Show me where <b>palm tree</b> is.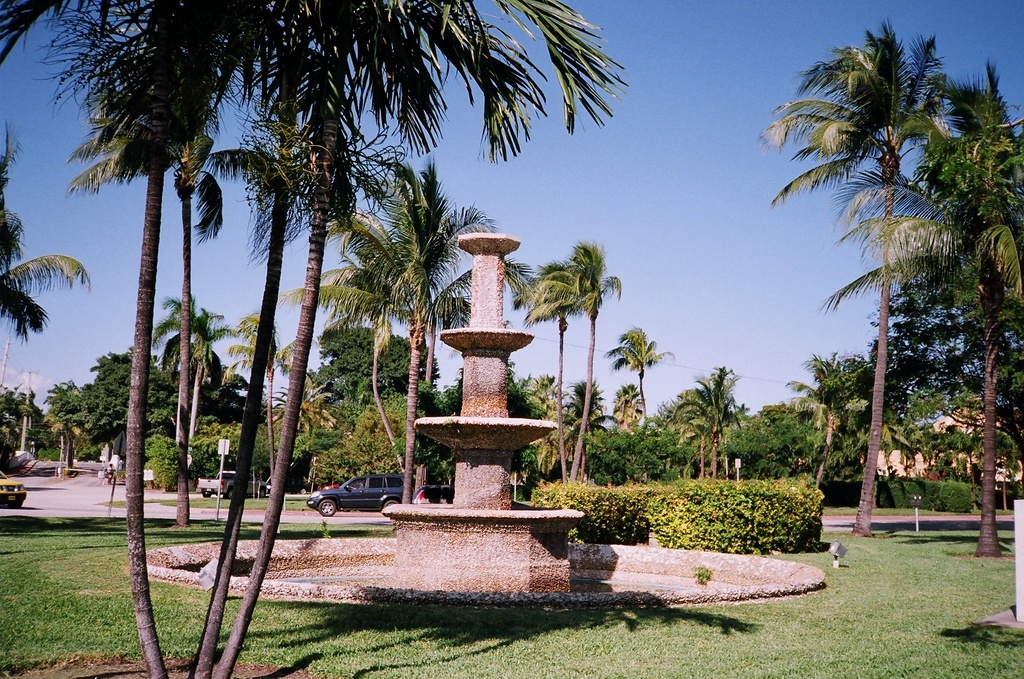
<b>palm tree</b> is at {"left": 518, "top": 256, "right": 577, "bottom": 486}.
